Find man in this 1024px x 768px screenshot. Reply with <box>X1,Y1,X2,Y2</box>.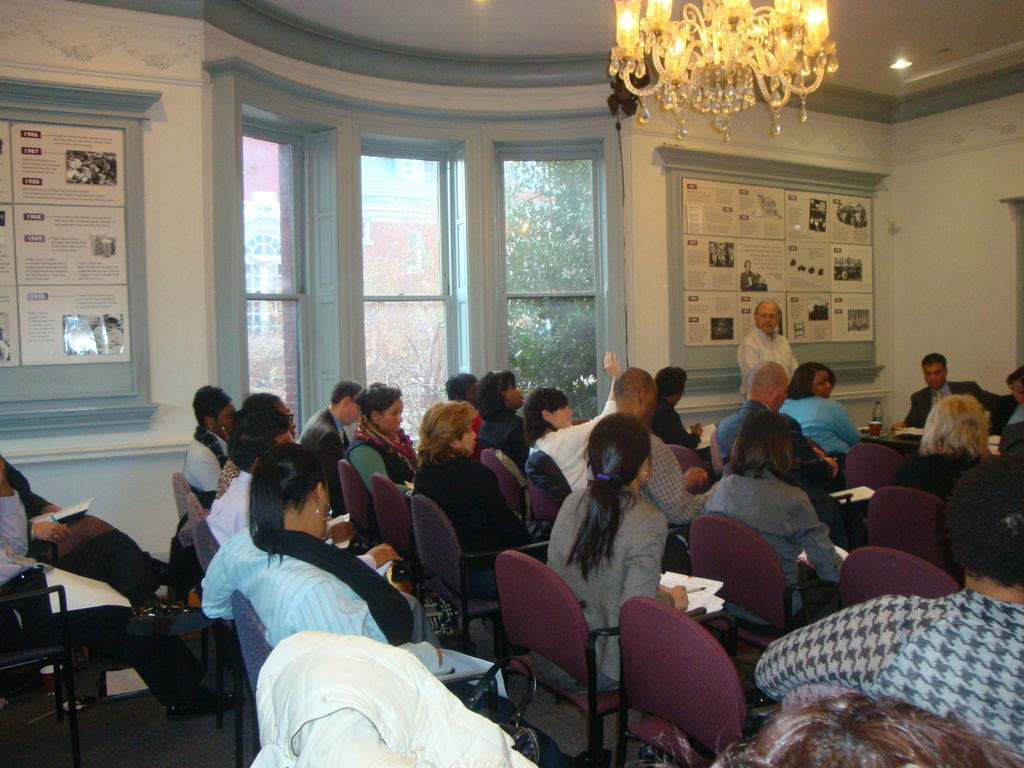
<box>301,375,364,511</box>.
